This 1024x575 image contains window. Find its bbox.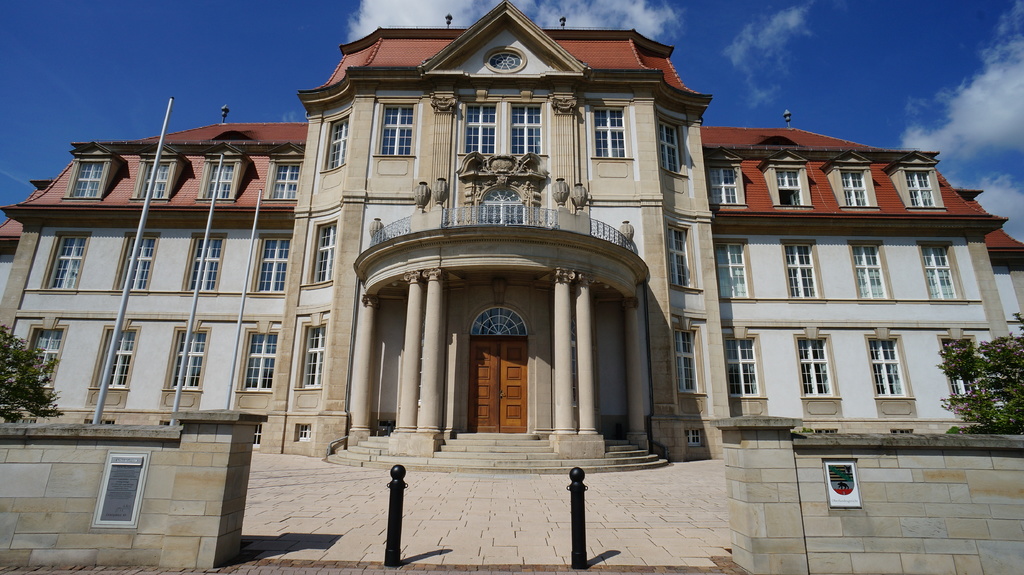
[164,331,207,388].
